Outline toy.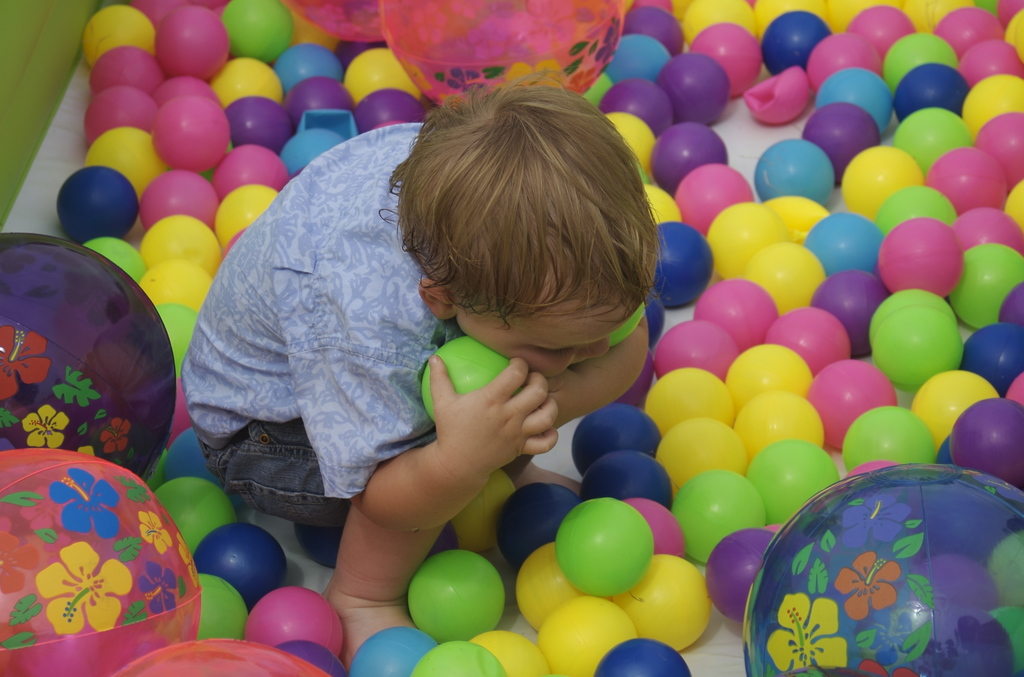
Outline: crop(214, 188, 285, 256).
